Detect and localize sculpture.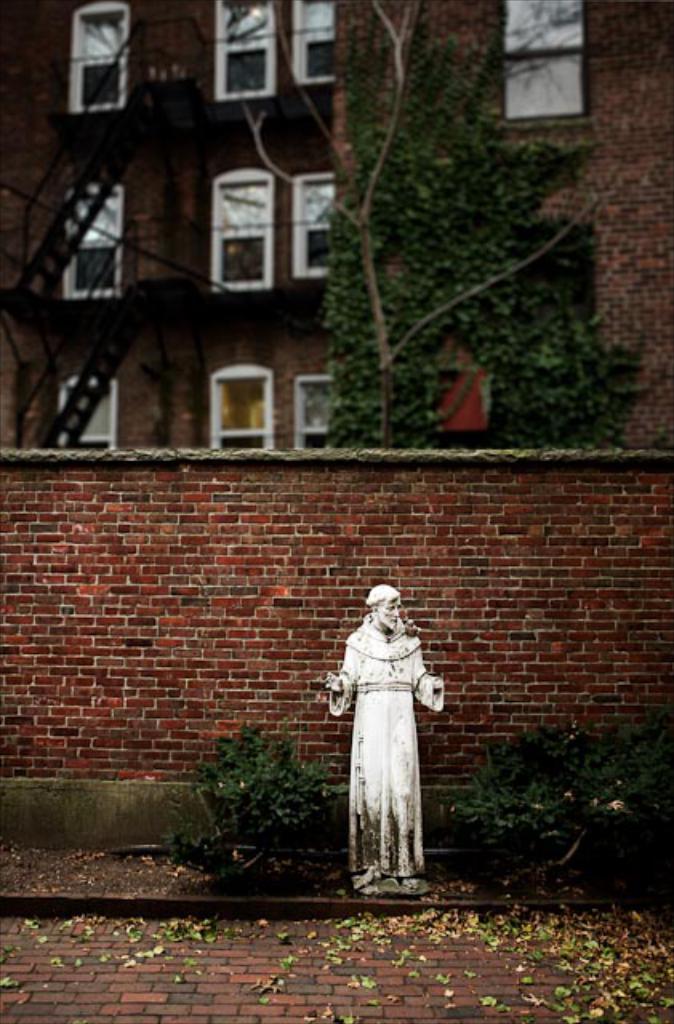
Localized at locate(327, 565, 440, 882).
